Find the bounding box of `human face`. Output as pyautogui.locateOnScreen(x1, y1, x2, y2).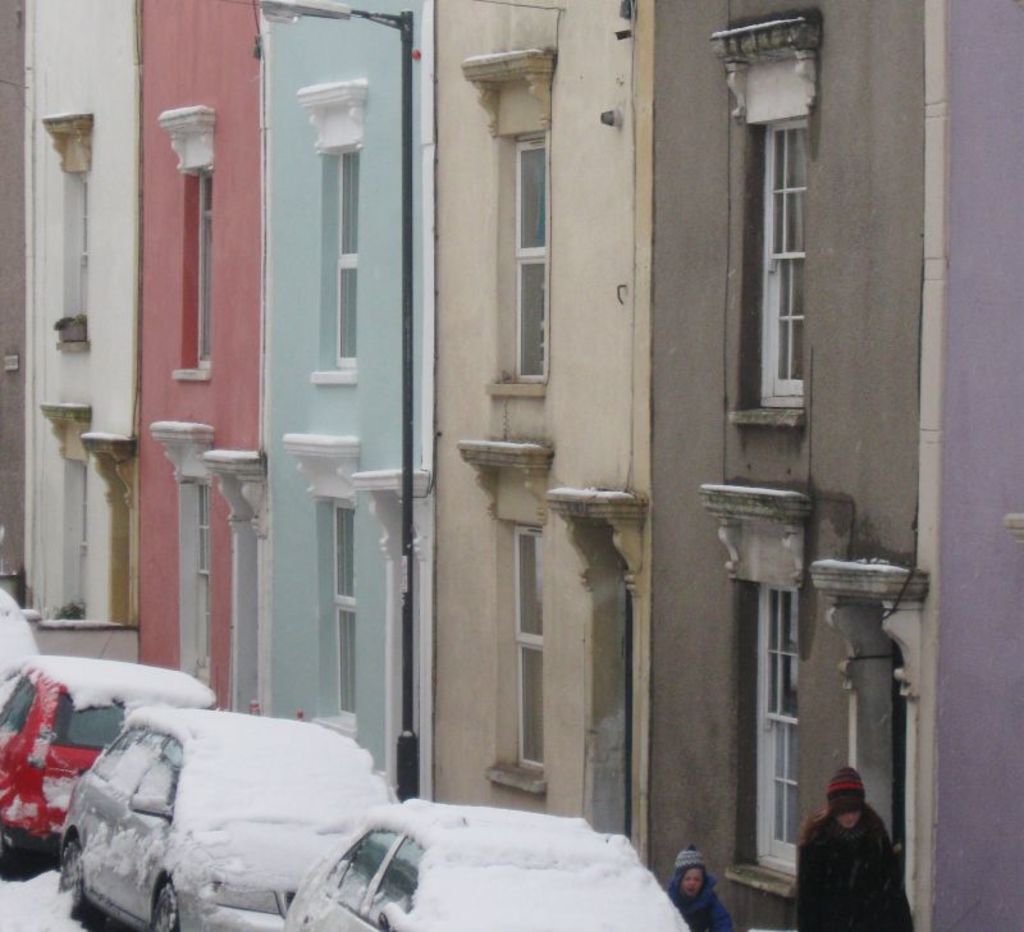
pyautogui.locateOnScreen(682, 869, 700, 896).
